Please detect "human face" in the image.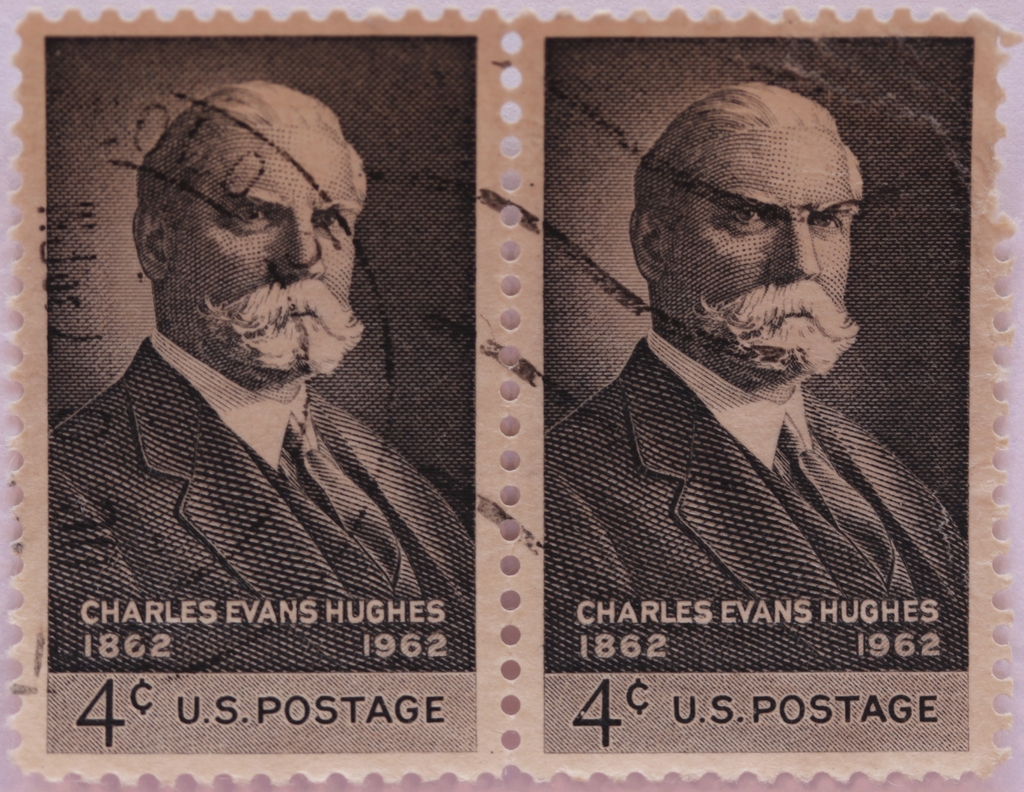
{"x1": 665, "y1": 127, "x2": 851, "y2": 374}.
